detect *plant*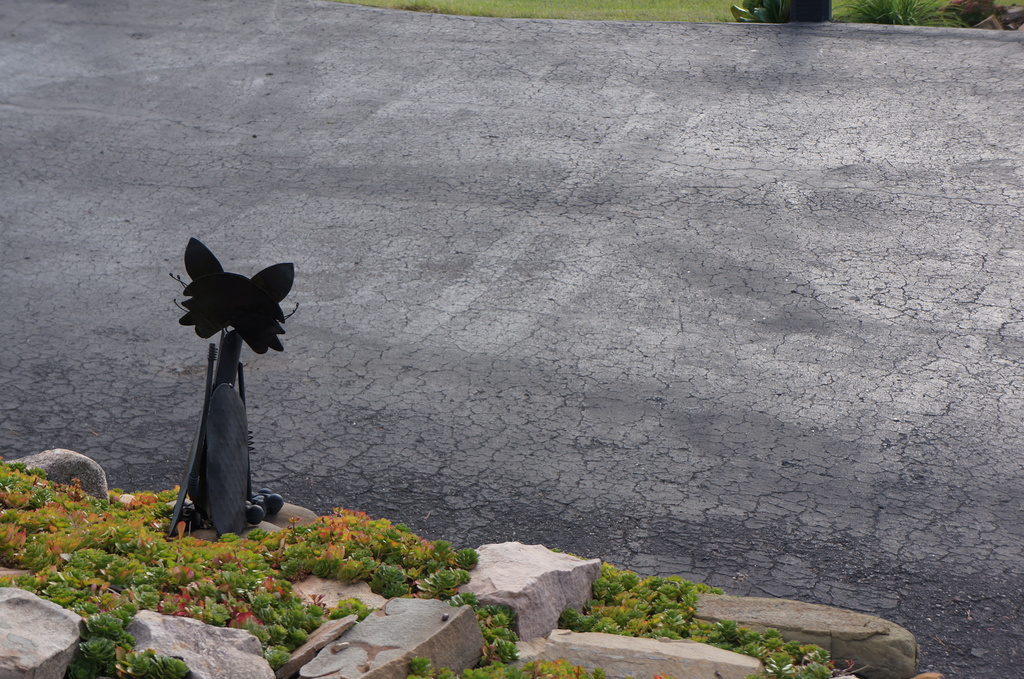
left=822, top=0, right=979, bottom=30
